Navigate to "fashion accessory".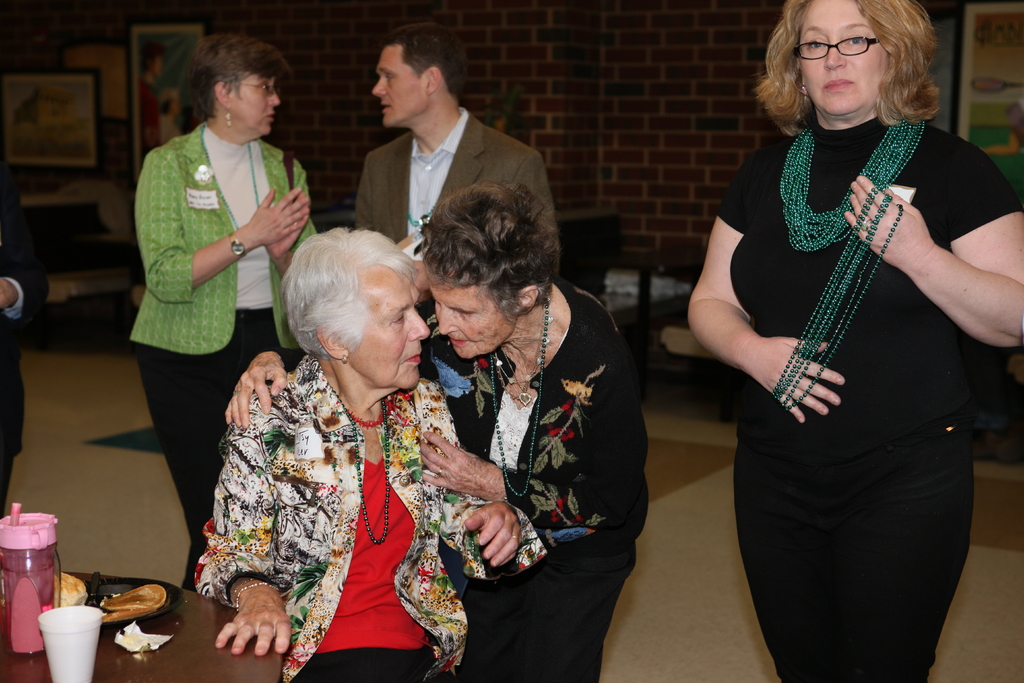
Navigation target: x1=324, y1=381, x2=393, y2=545.
